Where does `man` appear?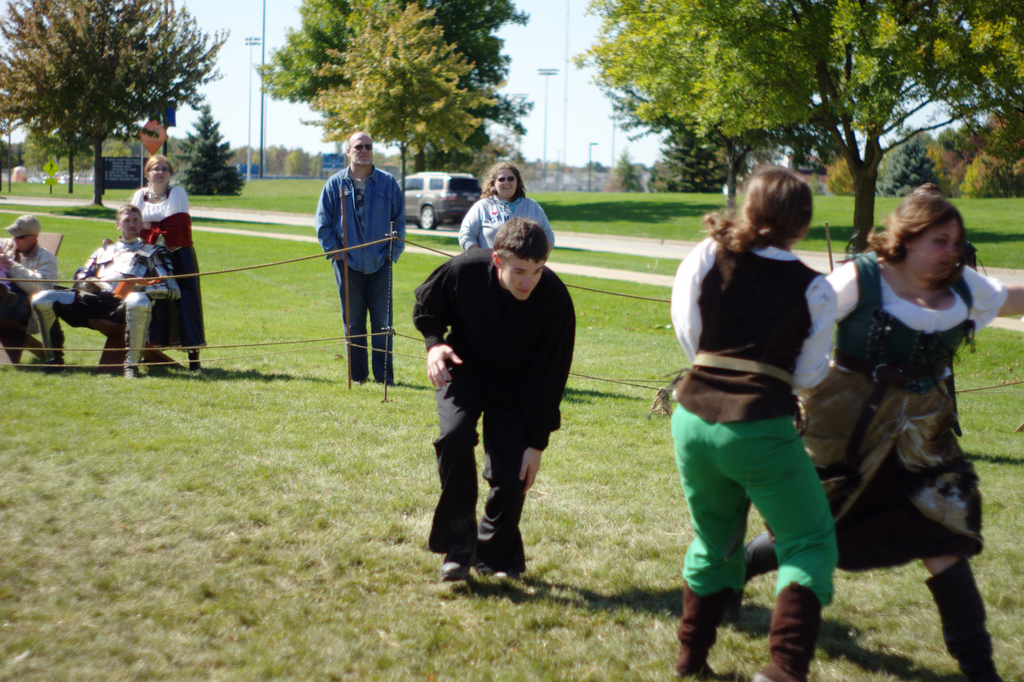
Appears at bbox=(0, 213, 58, 372).
